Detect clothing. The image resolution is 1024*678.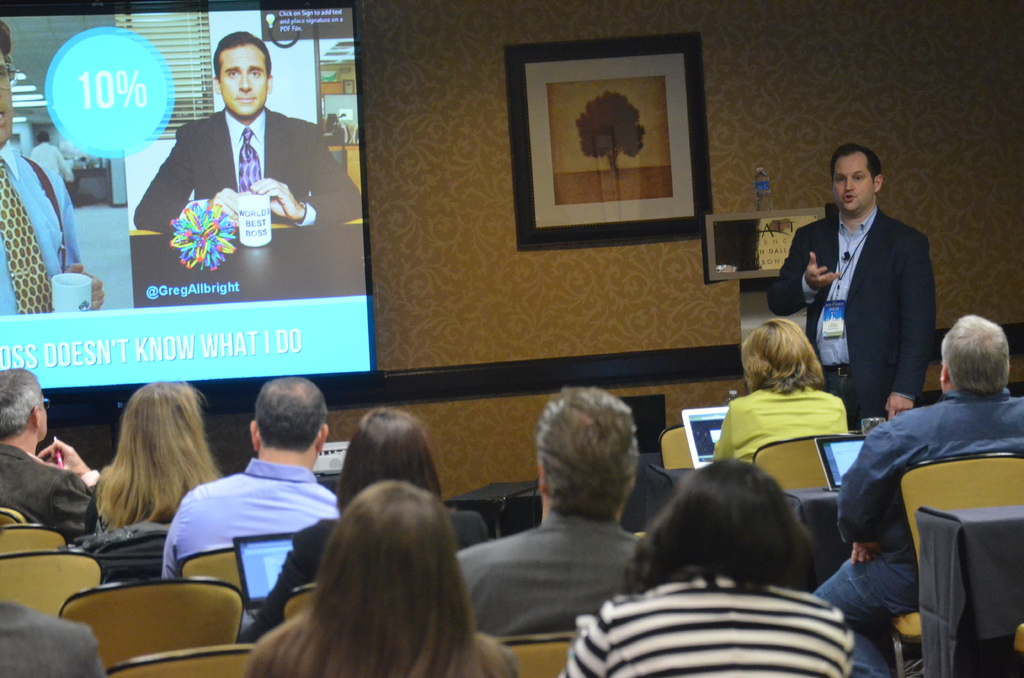
l=165, t=457, r=334, b=578.
